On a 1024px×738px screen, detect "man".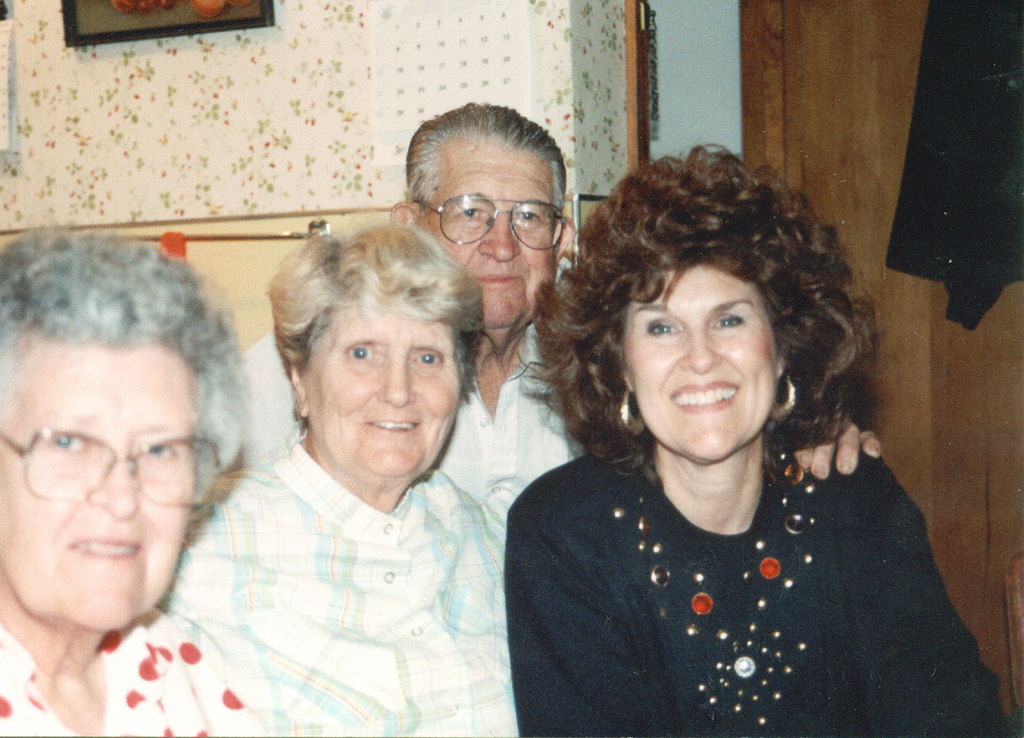
bbox(232, 100, 577, 534).
